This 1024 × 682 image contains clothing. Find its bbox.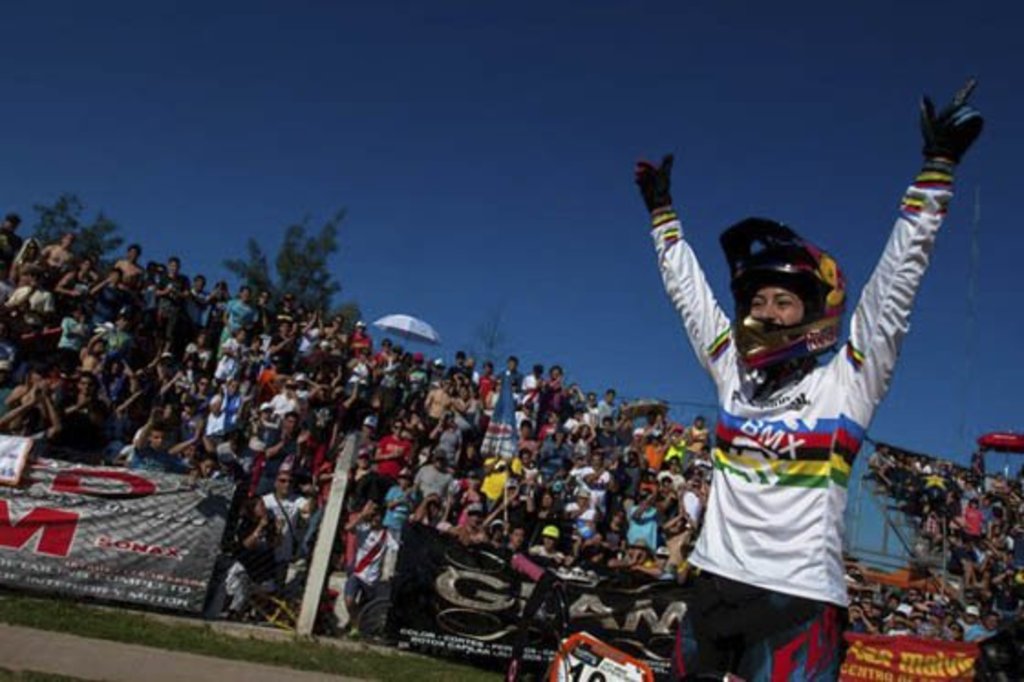
161,282,183,325.
